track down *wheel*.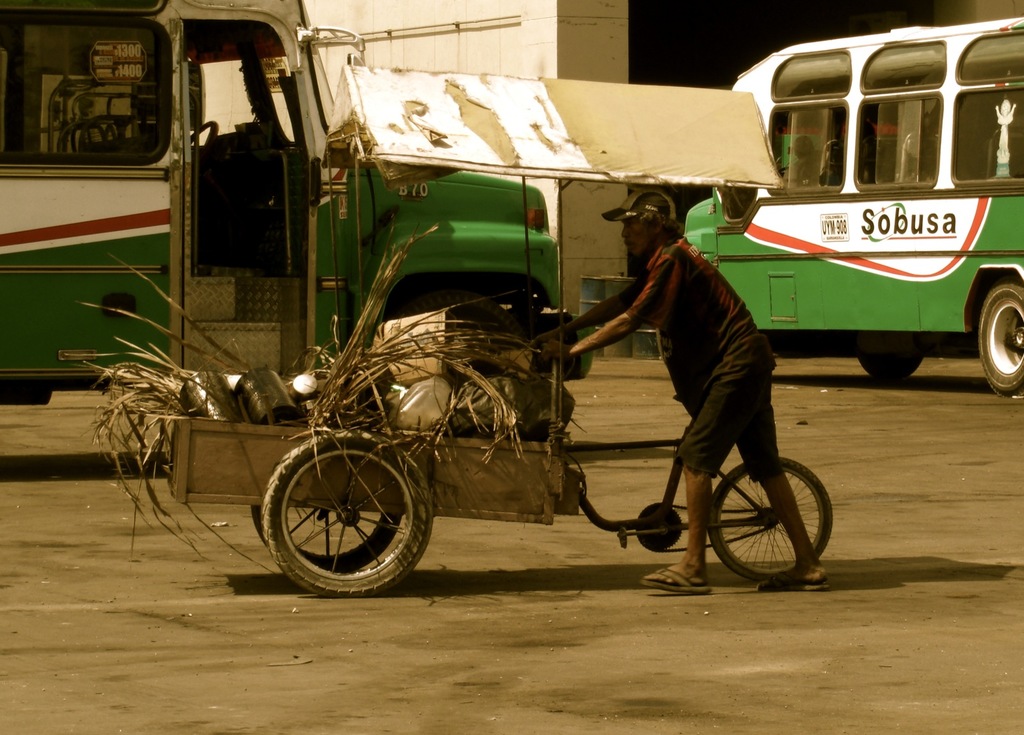
Tracked to bbox(978, 275, 1023, 401).
